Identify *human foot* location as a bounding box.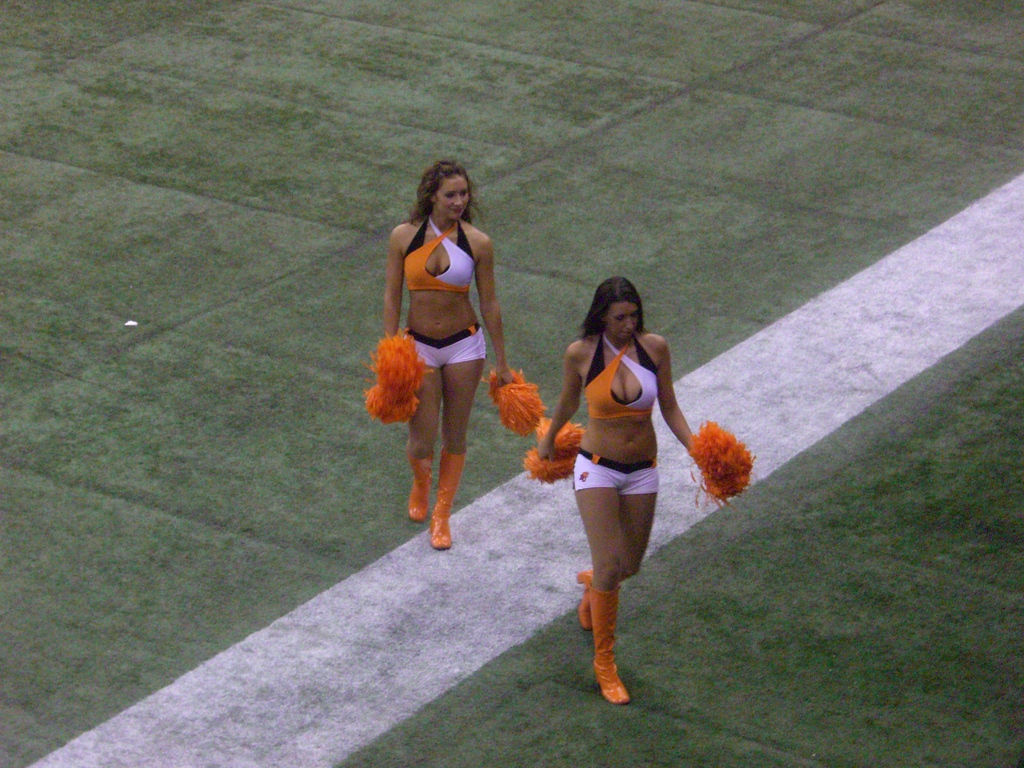
bbox=[405, 485, 426, 521].
